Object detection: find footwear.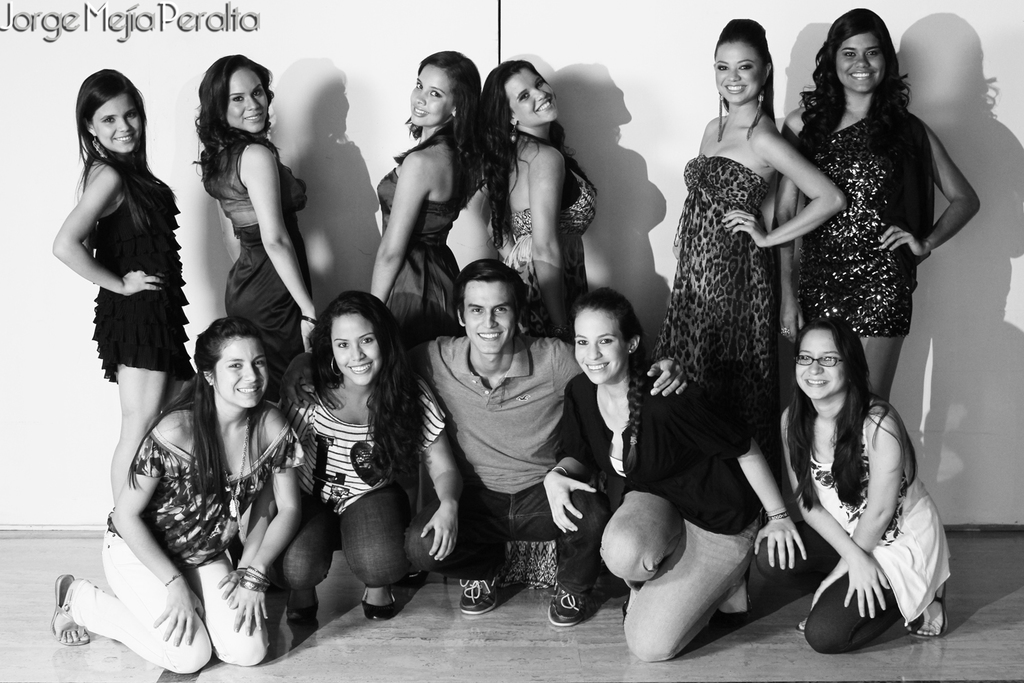
{"left": 459, "top": 553, "right": 498, "bottom": 613}.
